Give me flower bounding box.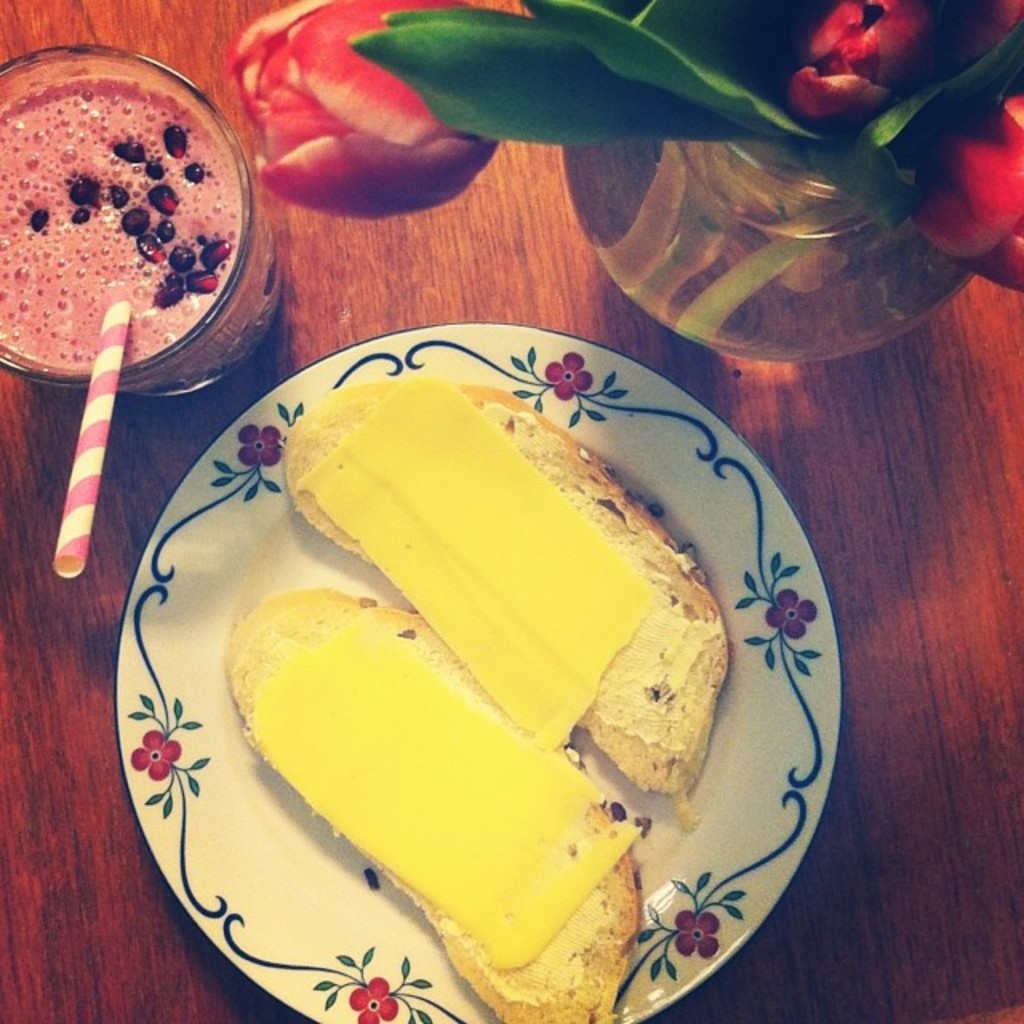
{"x1": 210, "y1": 0, "x2": 528, "y2": 210}.
